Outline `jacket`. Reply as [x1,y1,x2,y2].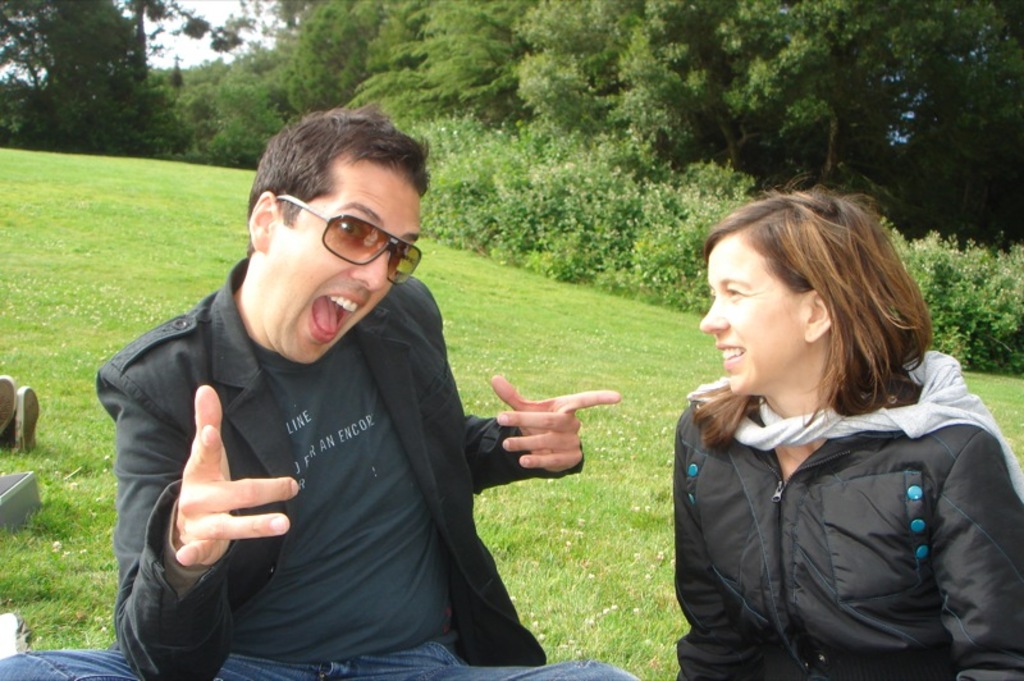
[88,255,585,680].
